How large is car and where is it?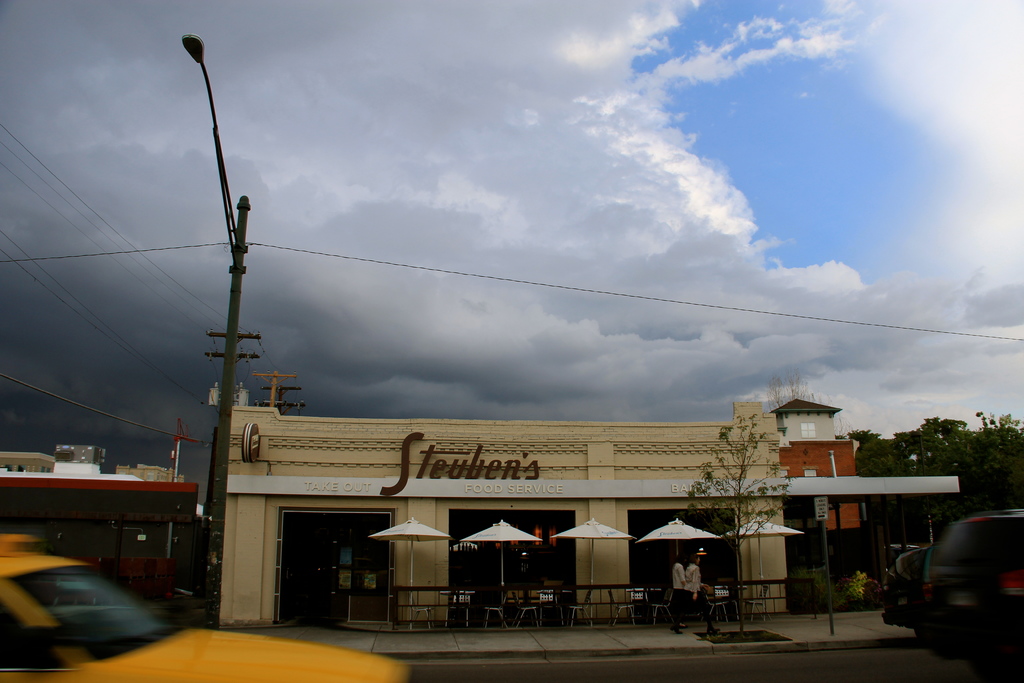
Bounding box: [x1=883, y1=545, x2=942, y2=645].
